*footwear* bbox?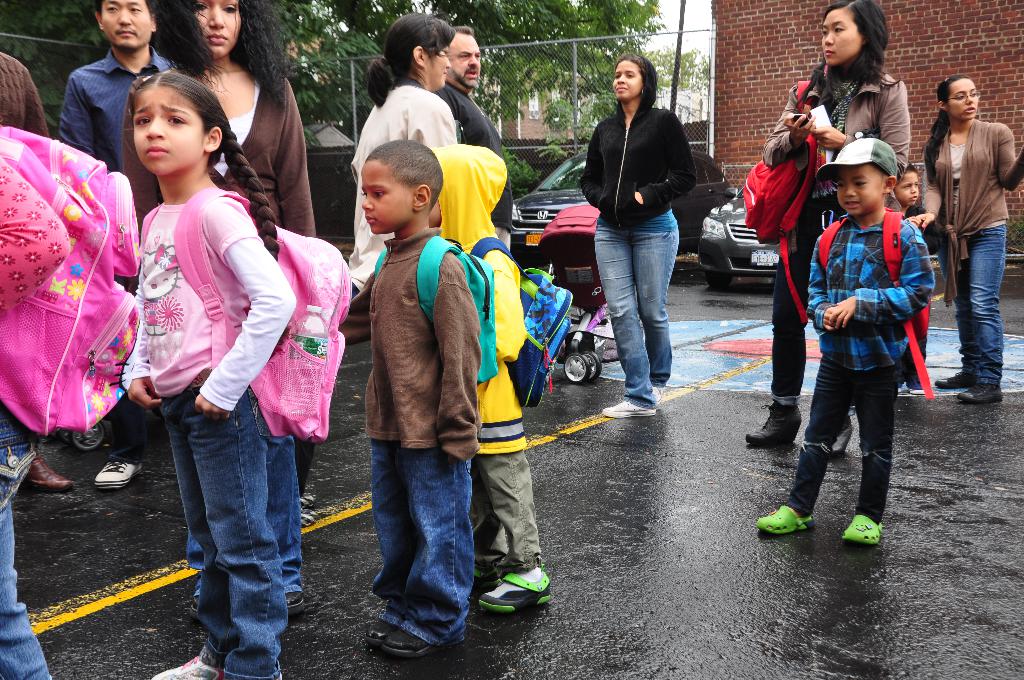
842, 513, 887, 540
